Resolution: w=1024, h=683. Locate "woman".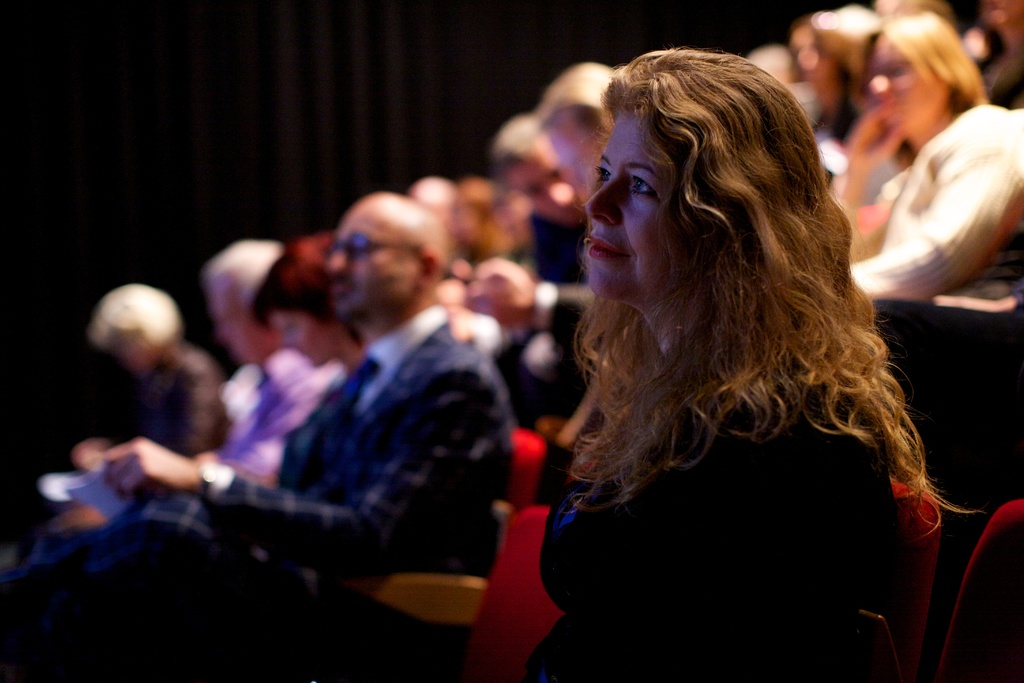
{"left": 819, "top": 22, "right": 1023, "bottom": 304}.
